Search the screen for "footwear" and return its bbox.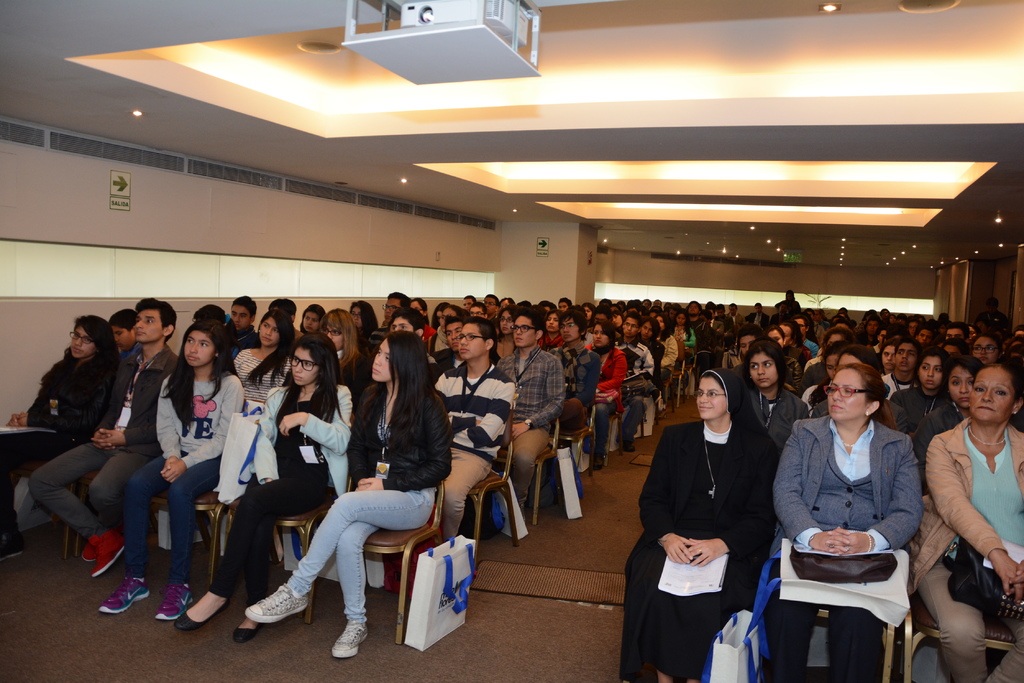
Found: box=[156, 583, 196, 620].
